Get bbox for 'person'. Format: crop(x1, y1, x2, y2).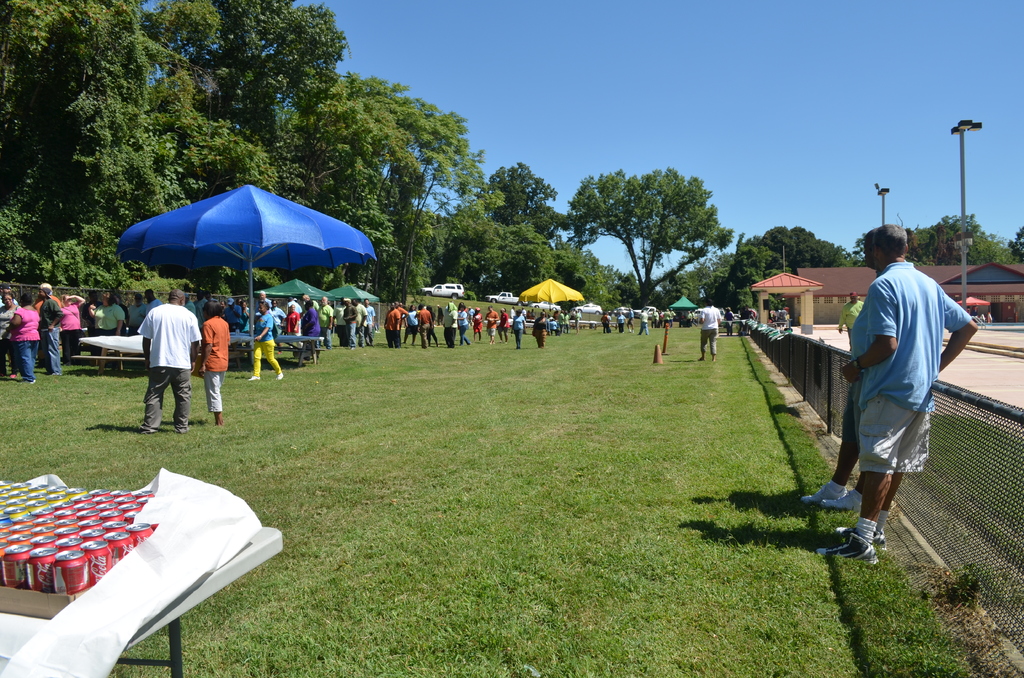
crop(251, 293, 293, 381).
